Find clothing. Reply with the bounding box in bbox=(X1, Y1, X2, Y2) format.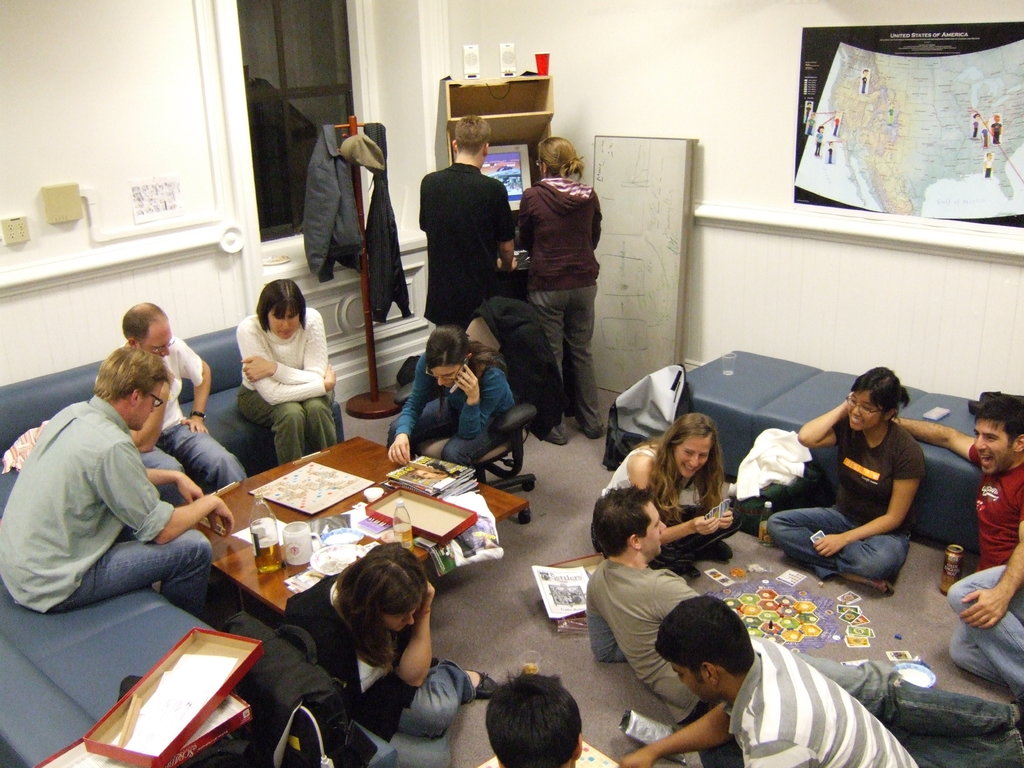
bbox=(133, 331, 251, 513).
